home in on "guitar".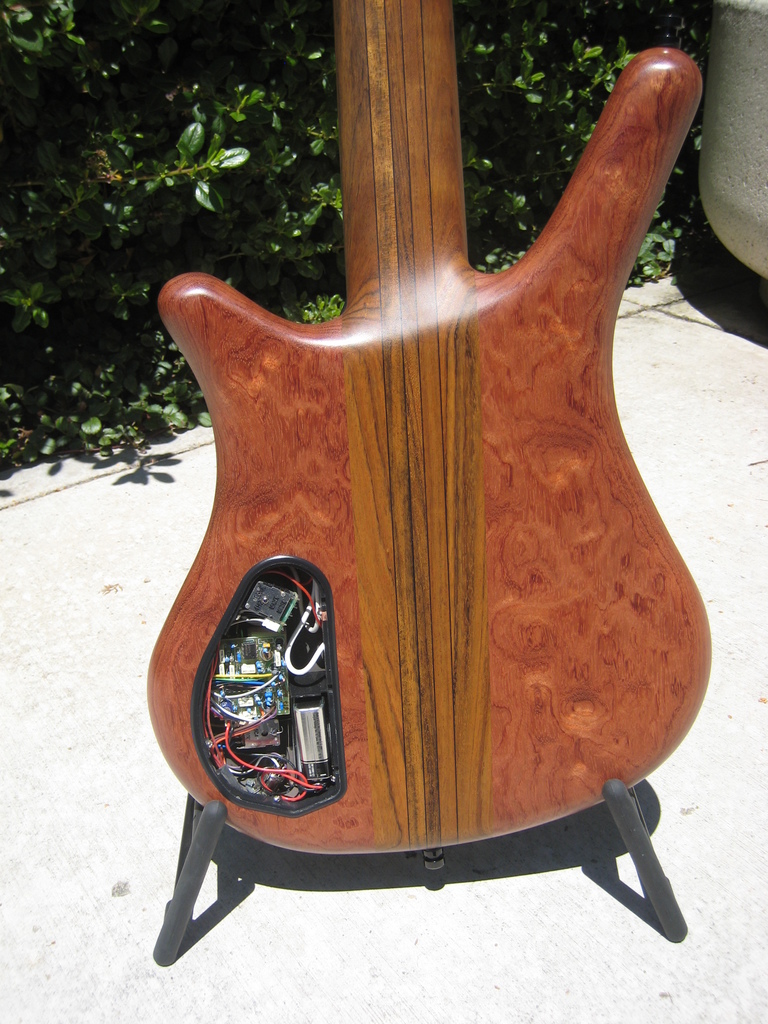
Homed in at select_region(168, 0, 712, 841).
